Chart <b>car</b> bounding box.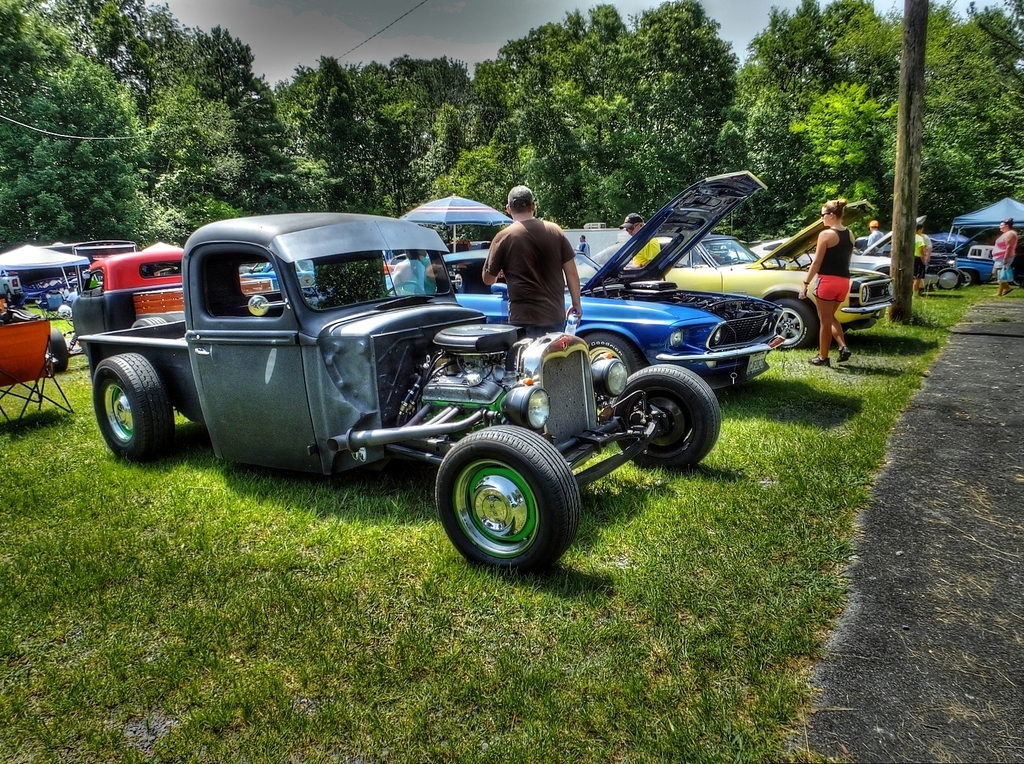
Charted: bbox(643, 197, 901, 341).
